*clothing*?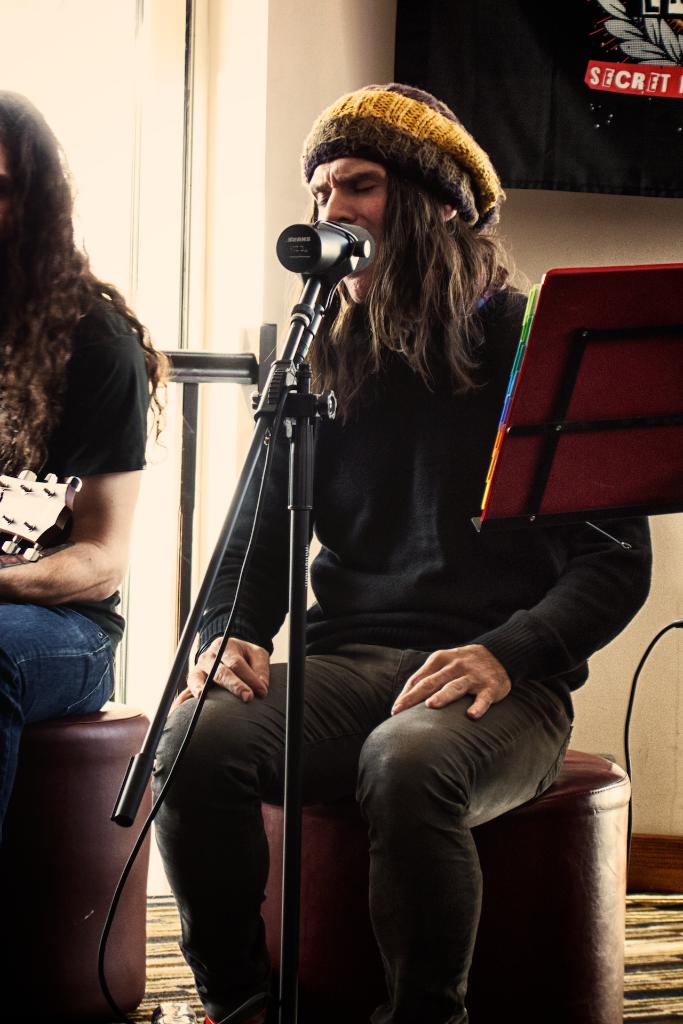
region(0, 296, 158, 681)
